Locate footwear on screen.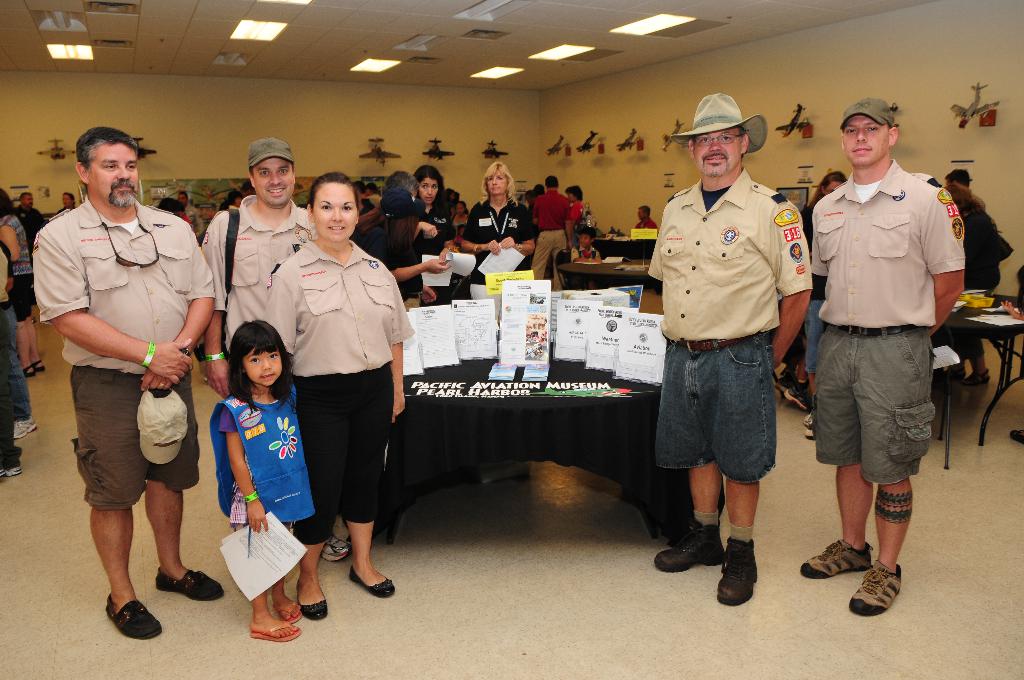
On screen at locate(317, 531, 353, 563).
